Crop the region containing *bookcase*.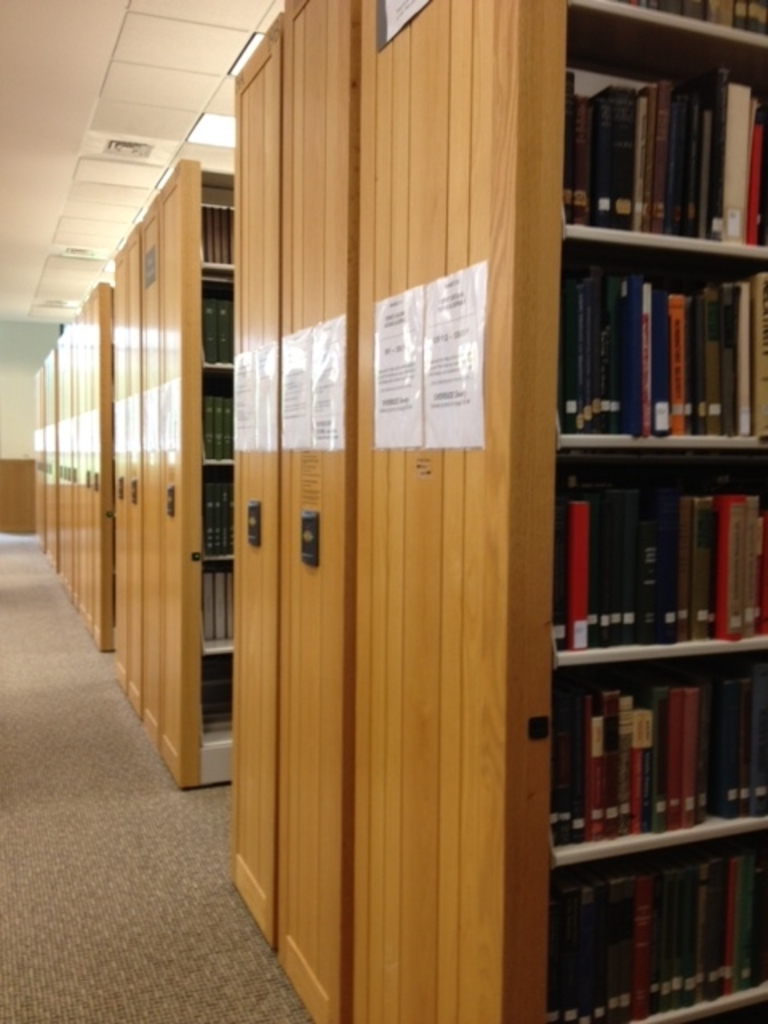
Crop region: detection(226, 13, 283, 963).
